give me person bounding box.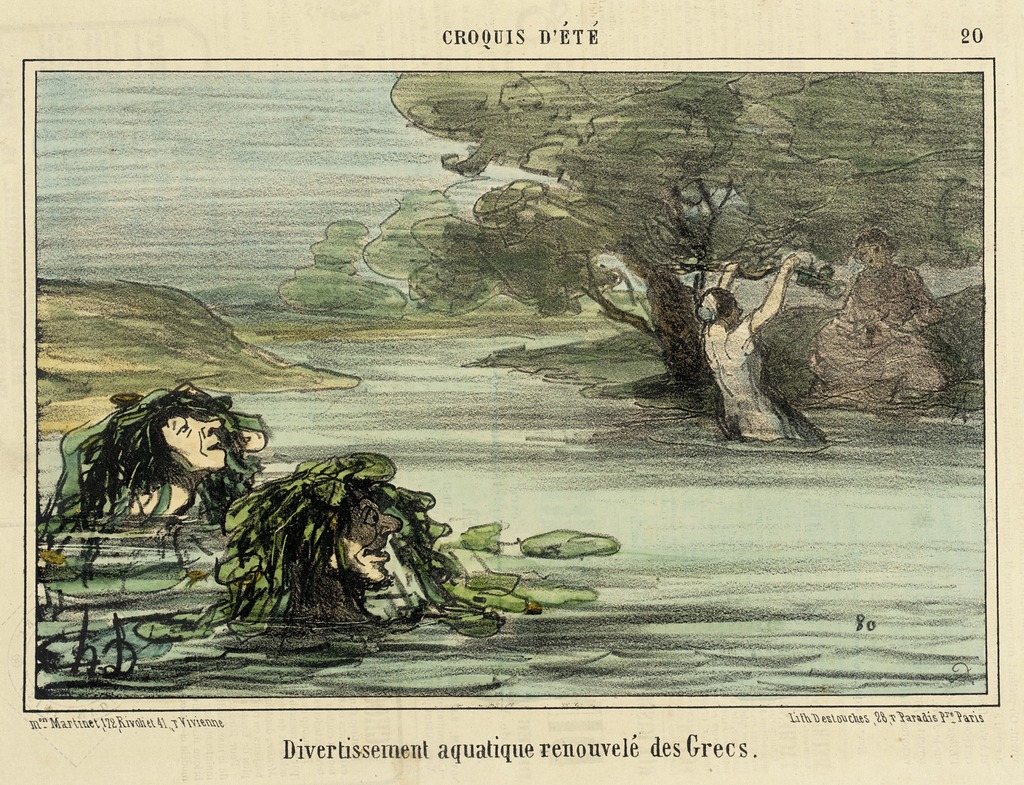
{"left": 217, "top": 453, "right": 448, "bottom": 620}.
